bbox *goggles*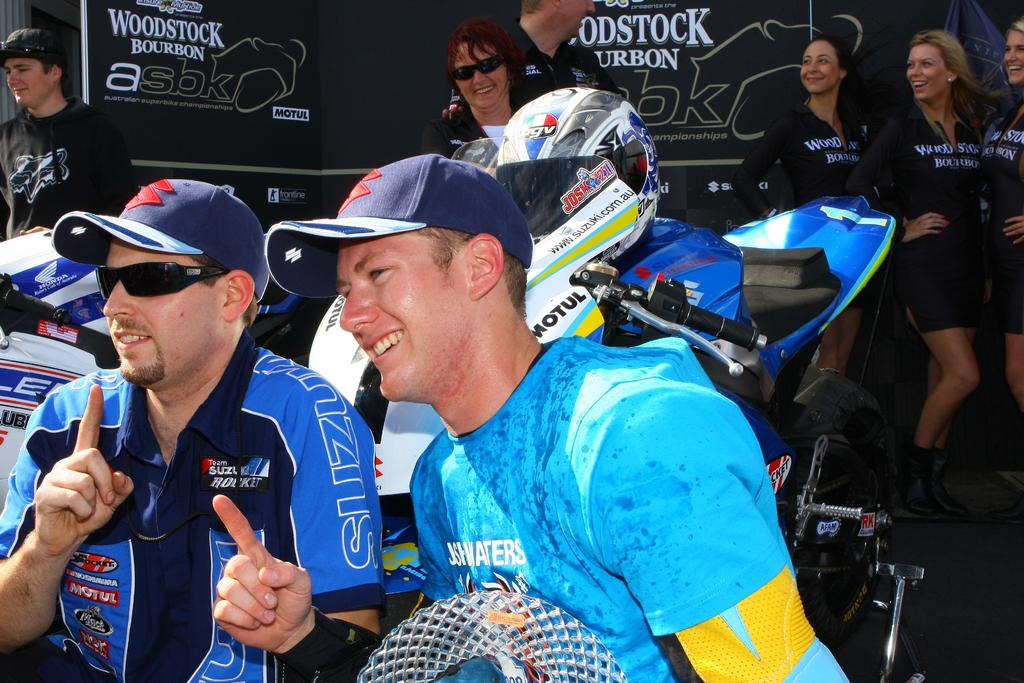
451/54/509/82
